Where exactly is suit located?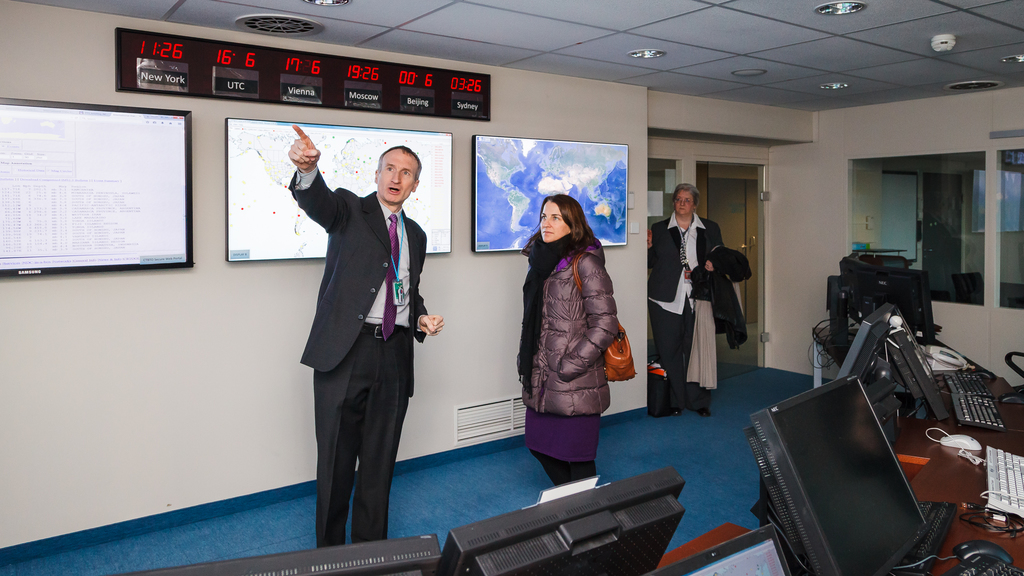
Its bounding box is rect(645, 211, 730, 412).
